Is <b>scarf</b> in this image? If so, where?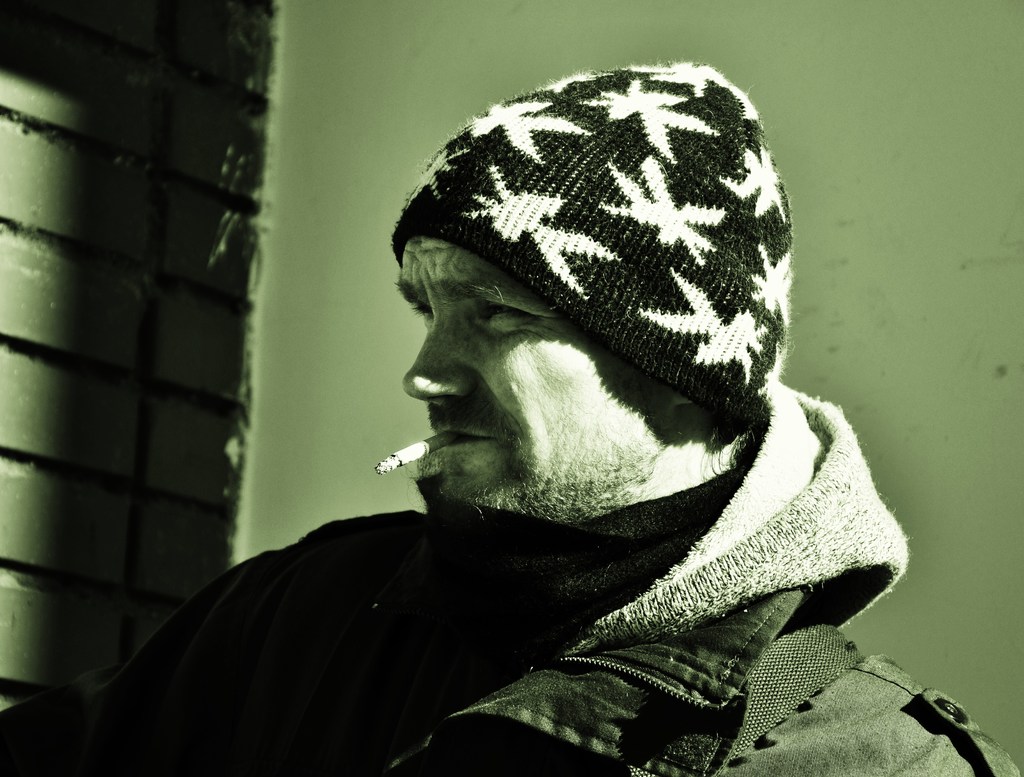
Yes, at box=[198, 469, 753, 776].
